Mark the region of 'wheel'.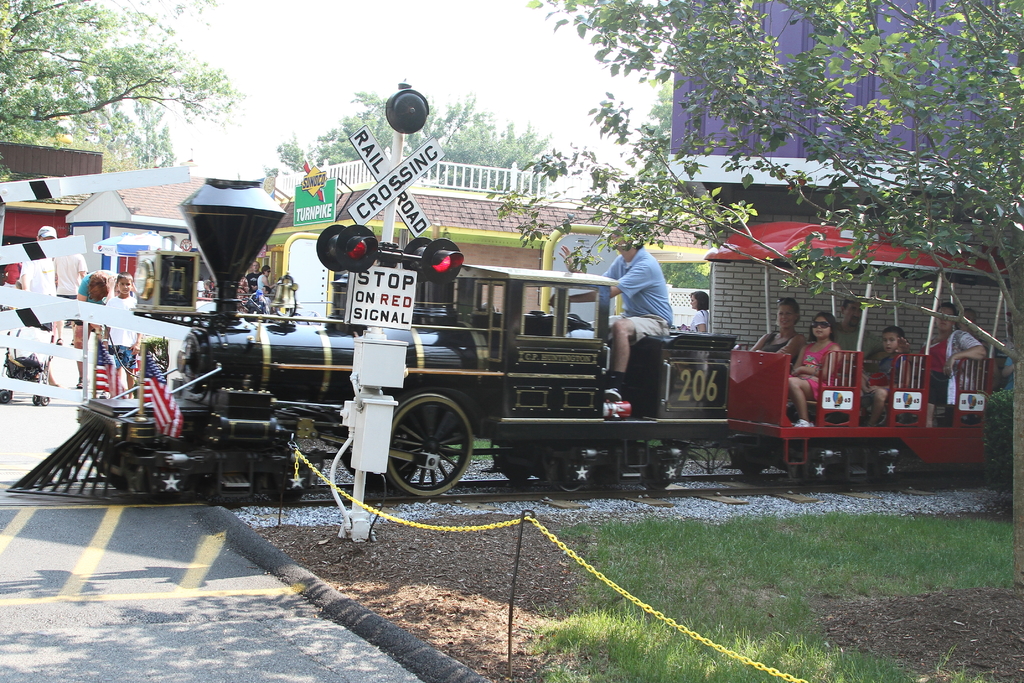
Region: 264, 459, 310, 505.
